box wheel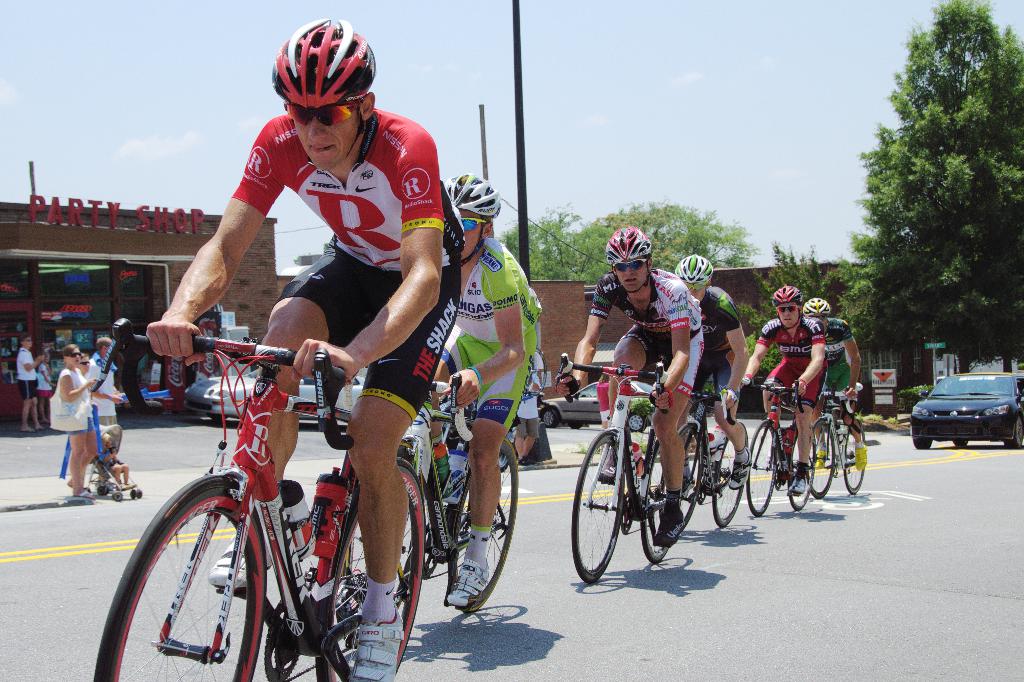
Rect(127, 487, 142, 500)
